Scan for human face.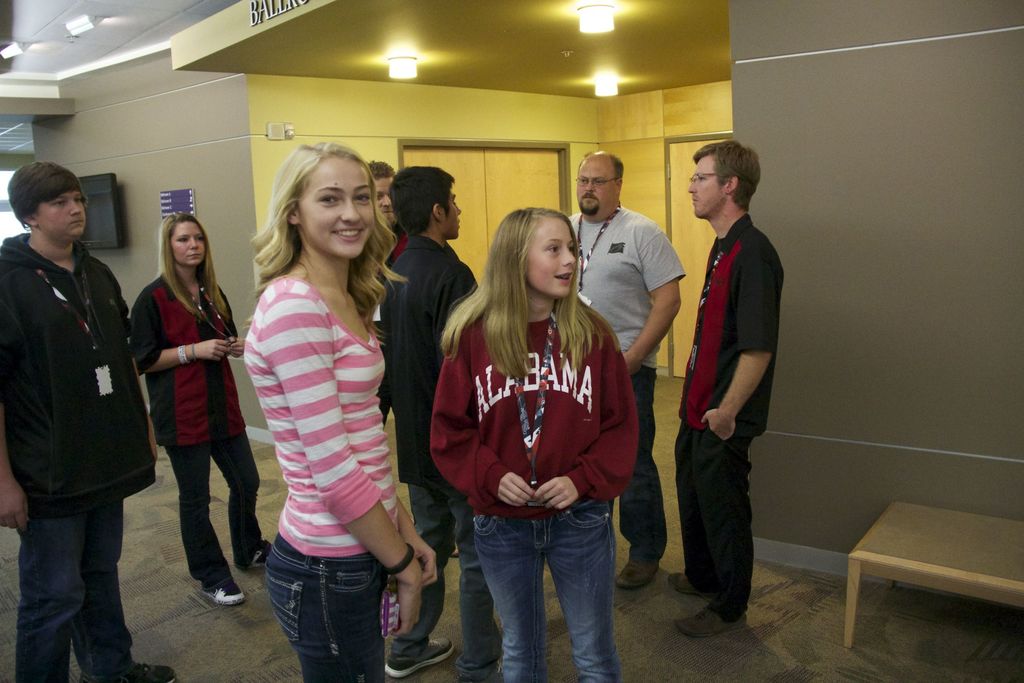
Scan result: (524, 216, 577, 297).
